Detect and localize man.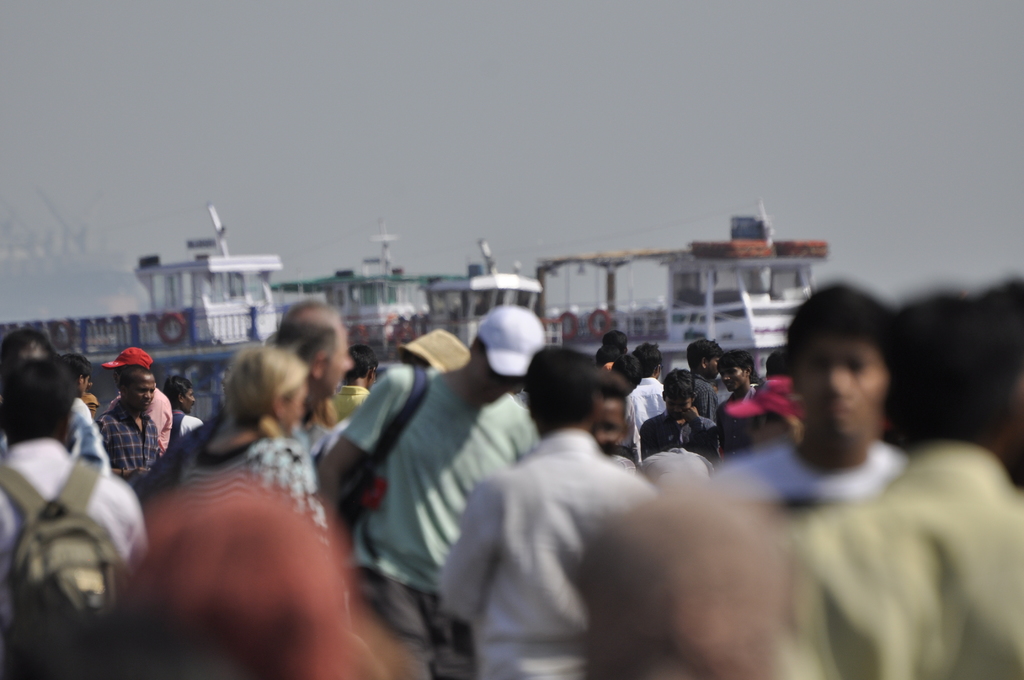
Localized at bbox=(433, 346, 661, 679).
